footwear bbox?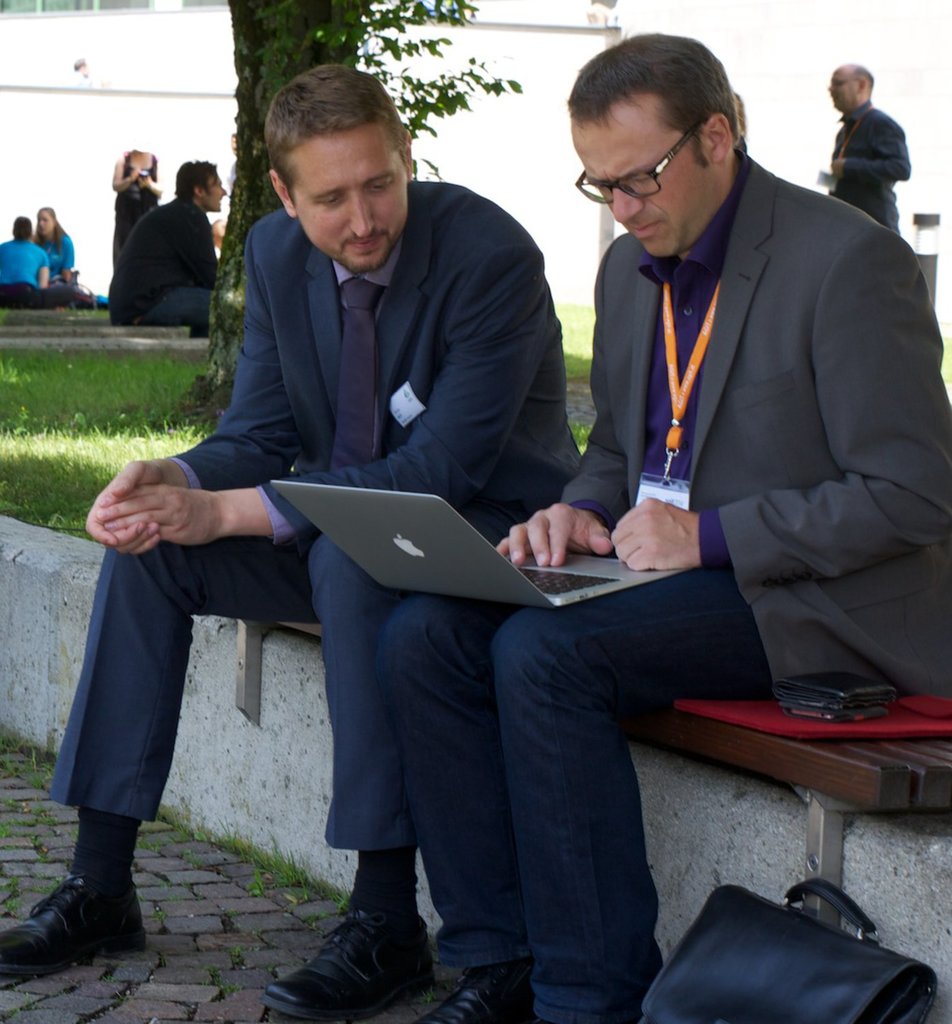
BBox(412, 959, 525, 1023)
